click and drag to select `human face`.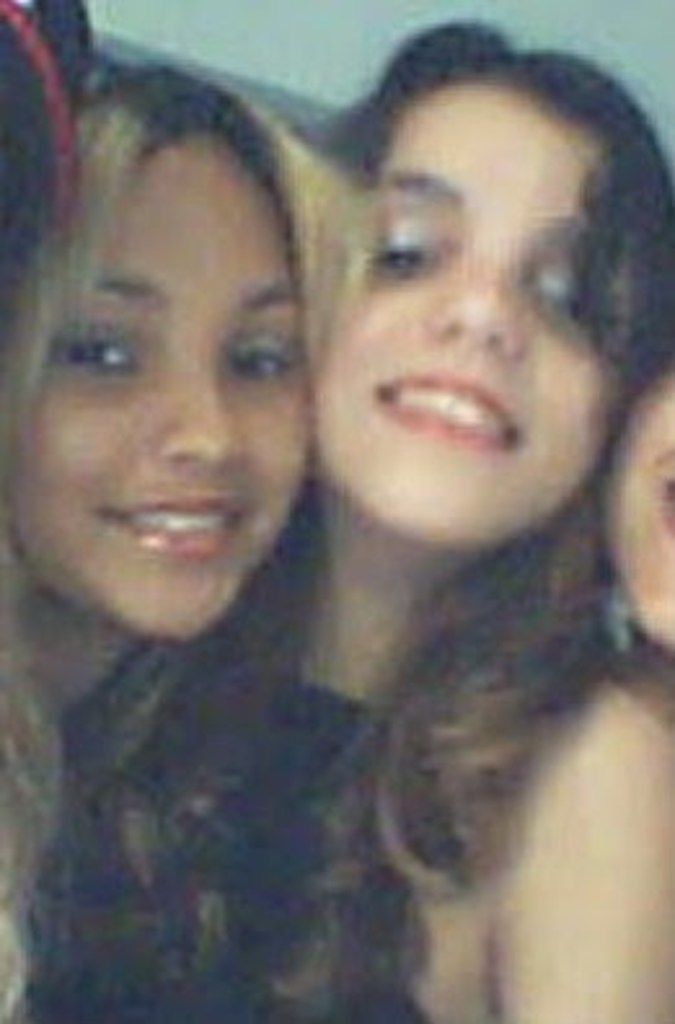
Selection: region(16, 142, 318, 634).
